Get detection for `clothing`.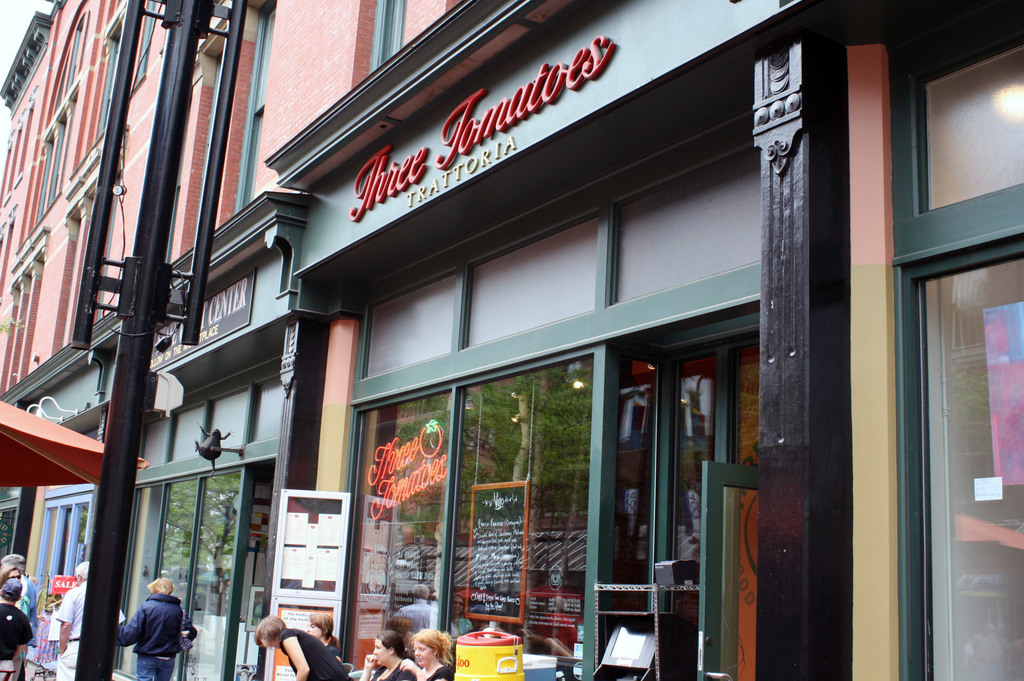
Detection: box=[13, 596, 34, 618].
